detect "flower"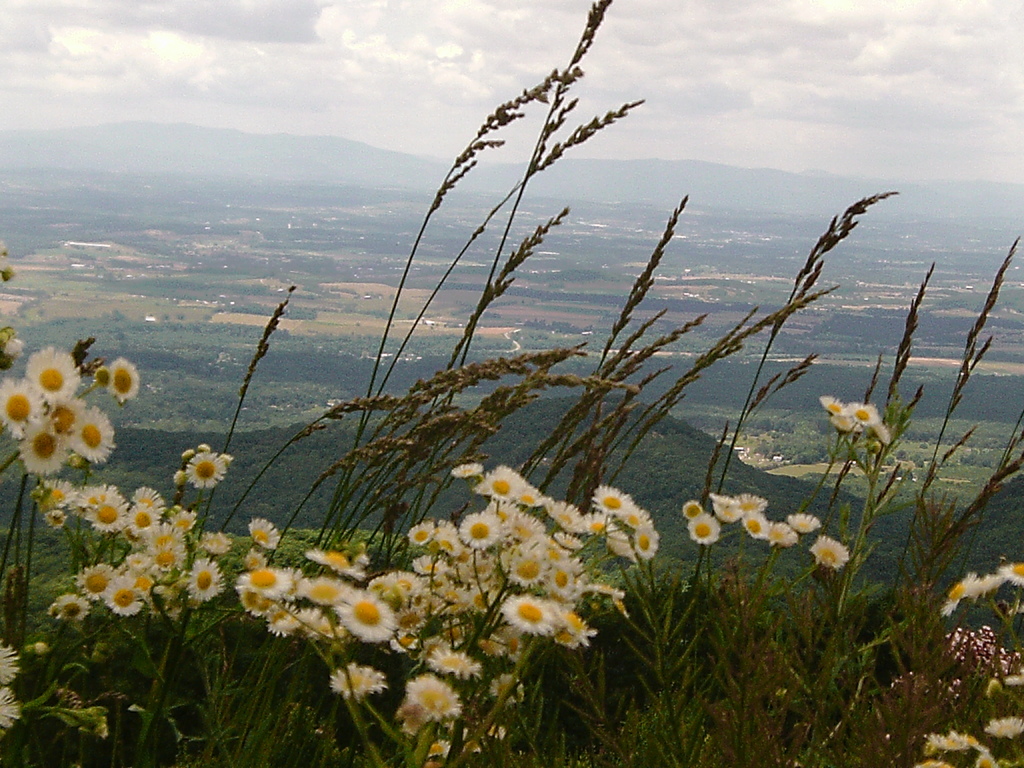
[x1=866, y1=420, x2=890, y2=439]
